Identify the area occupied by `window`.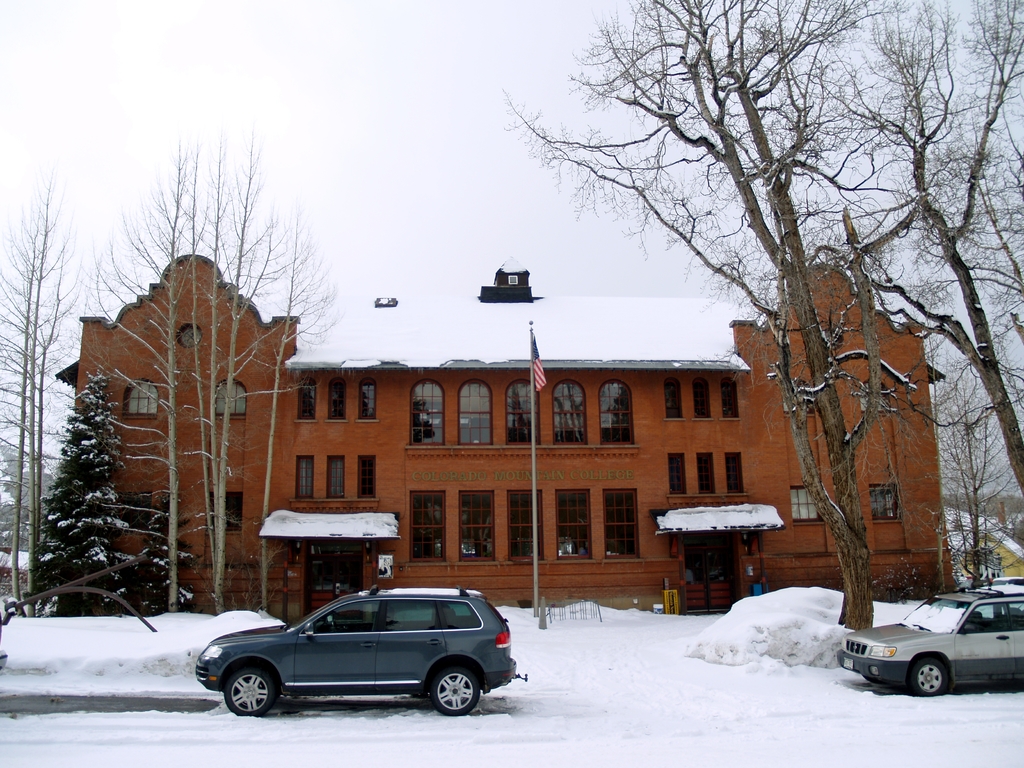
Area: (left=109, top=491, right=158, bottom=527).
